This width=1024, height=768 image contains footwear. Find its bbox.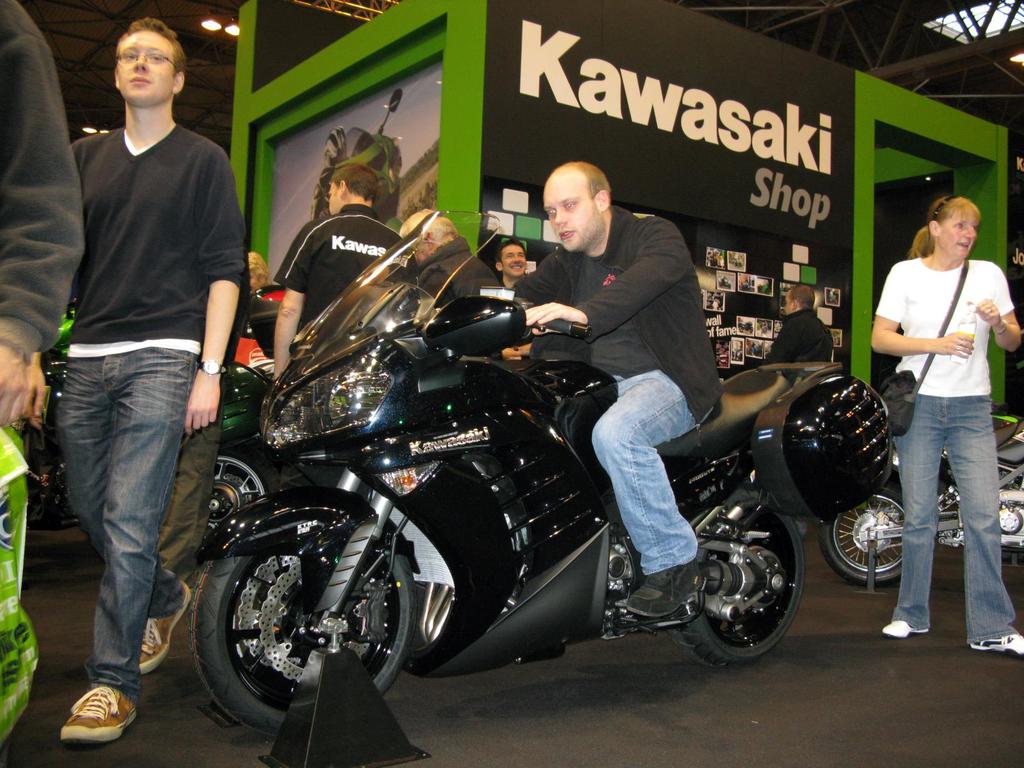
{"left": 51, "top": 662, "right": 136, "bottom": 755}.
